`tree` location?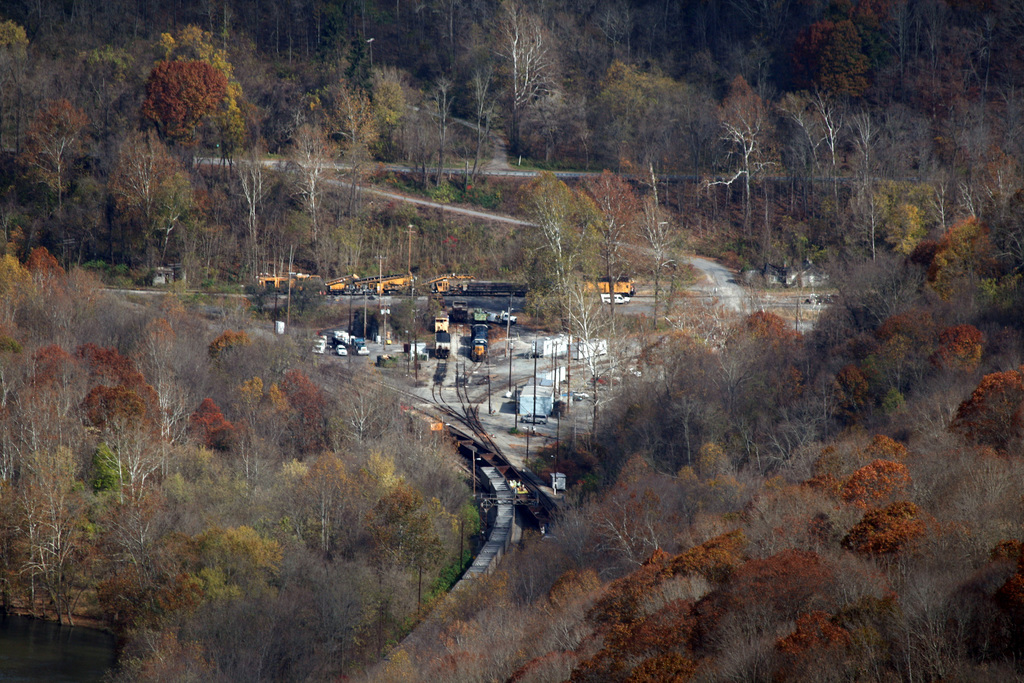
BBox(792, 21, 868, 108)
